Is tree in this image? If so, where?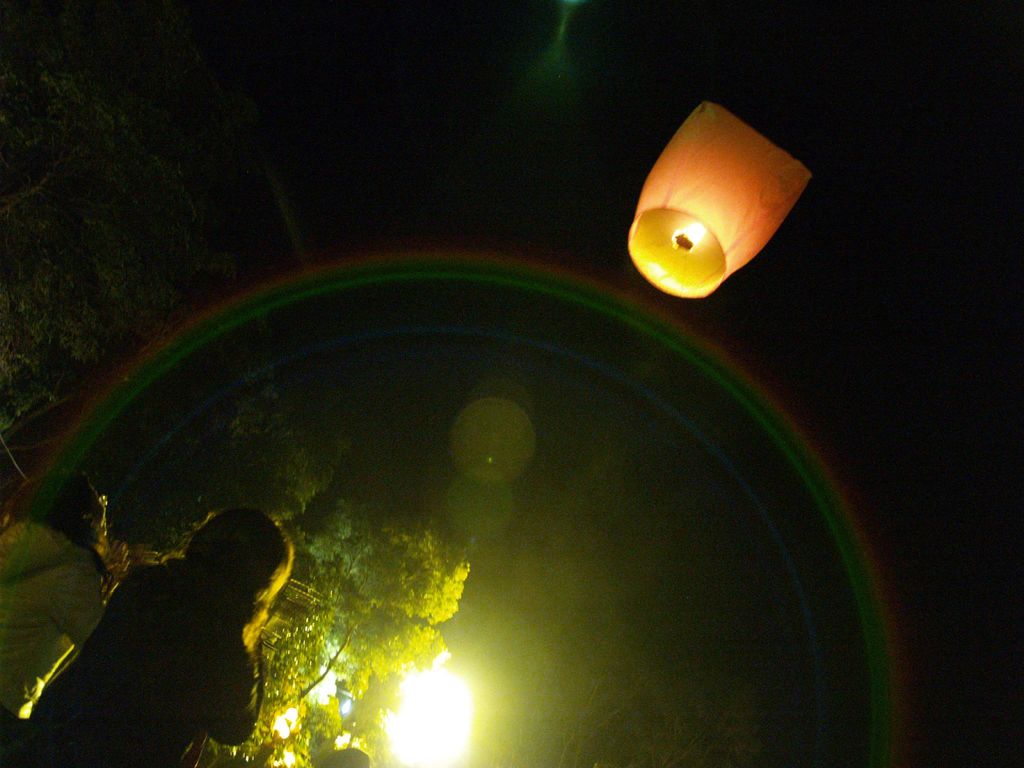
Yes, at 136, 458, 504, 740.
